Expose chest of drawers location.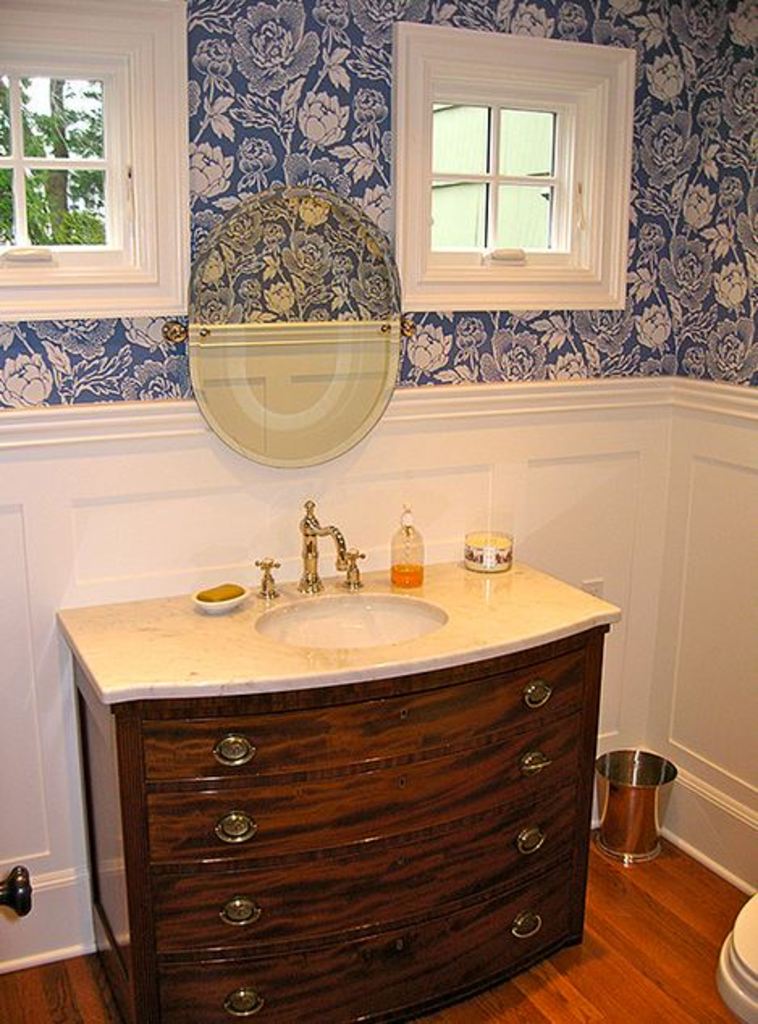
Exposed at box=[55, 548, 619, 1022].
